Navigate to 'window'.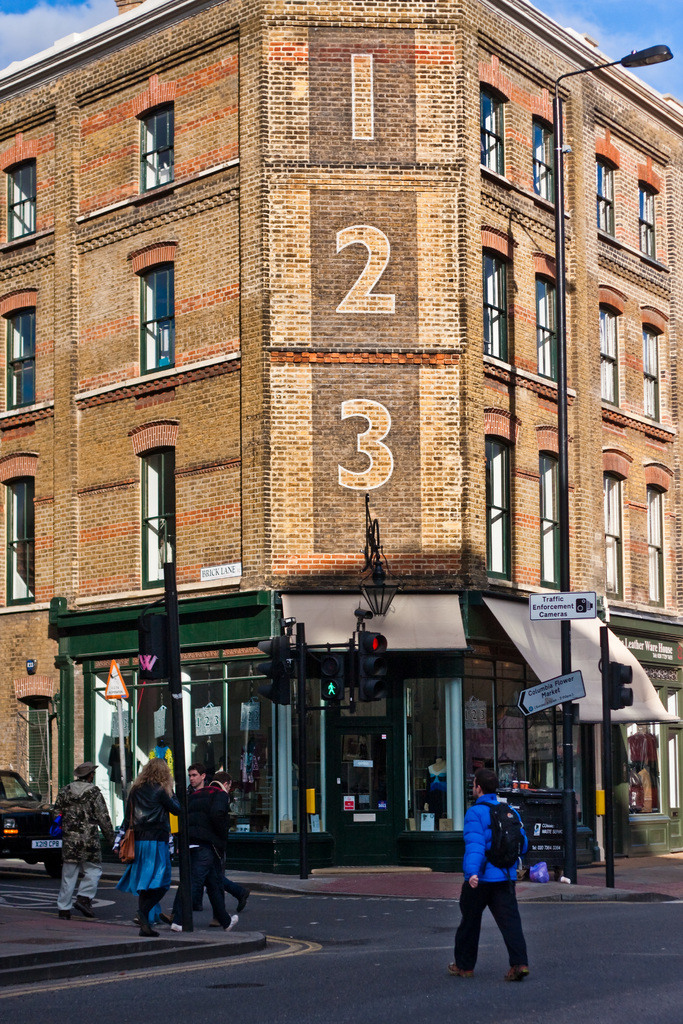
Navigation target: box=[640, 307, 668, 423].
